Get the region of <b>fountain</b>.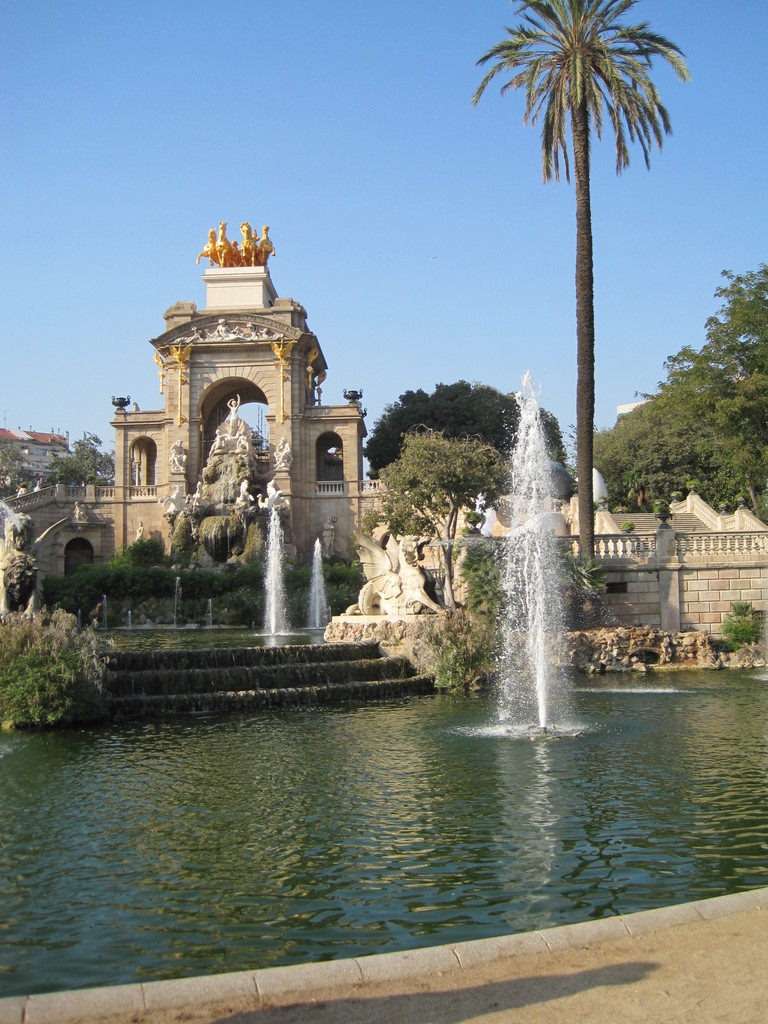
pyautogui.locateOnScreen(305, 533, 348, 629).
